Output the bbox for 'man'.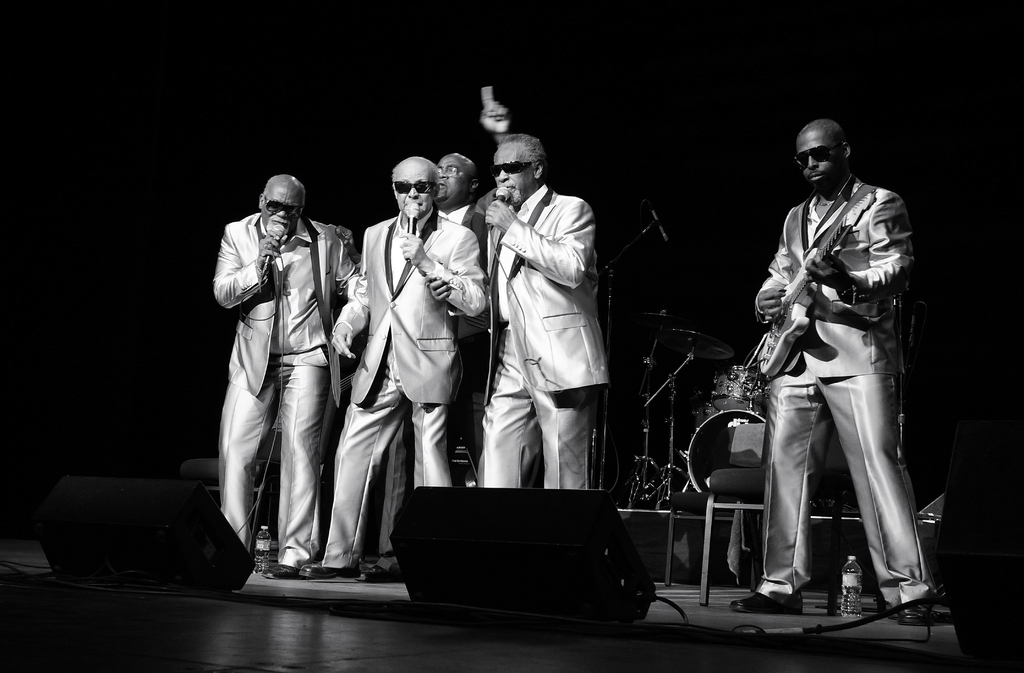
left=194, top=138, right=353, bottom=583.
